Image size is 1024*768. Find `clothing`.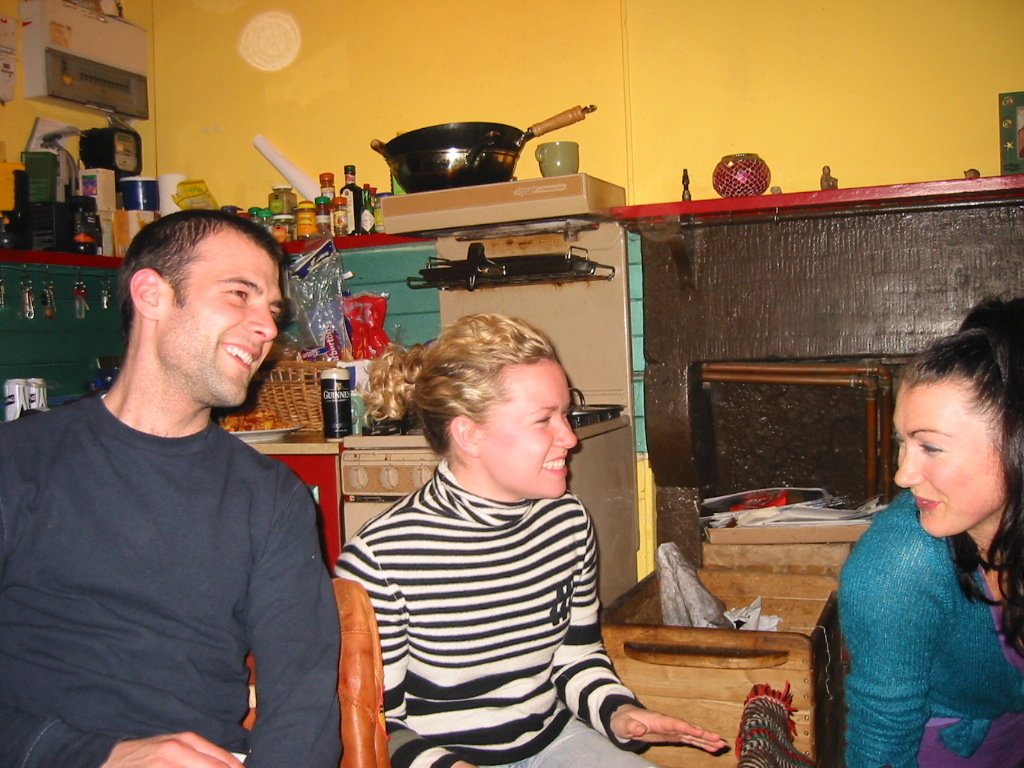
[0,385,346,767].
